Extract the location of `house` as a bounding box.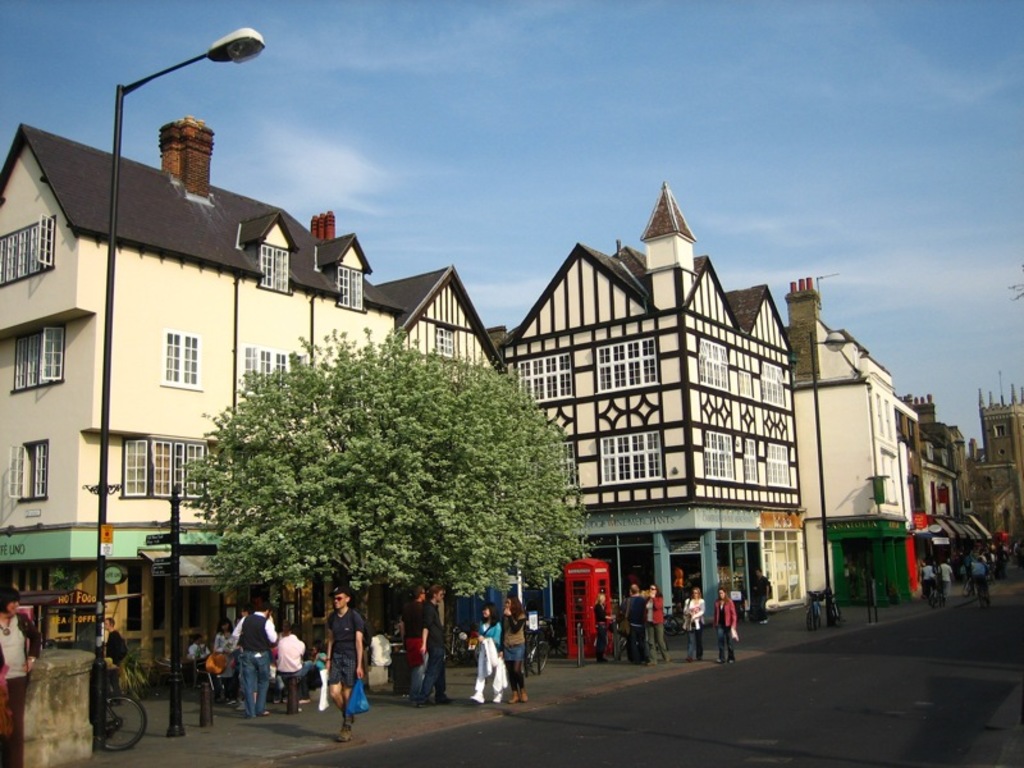
Rect(787, 289, 924, 612).
